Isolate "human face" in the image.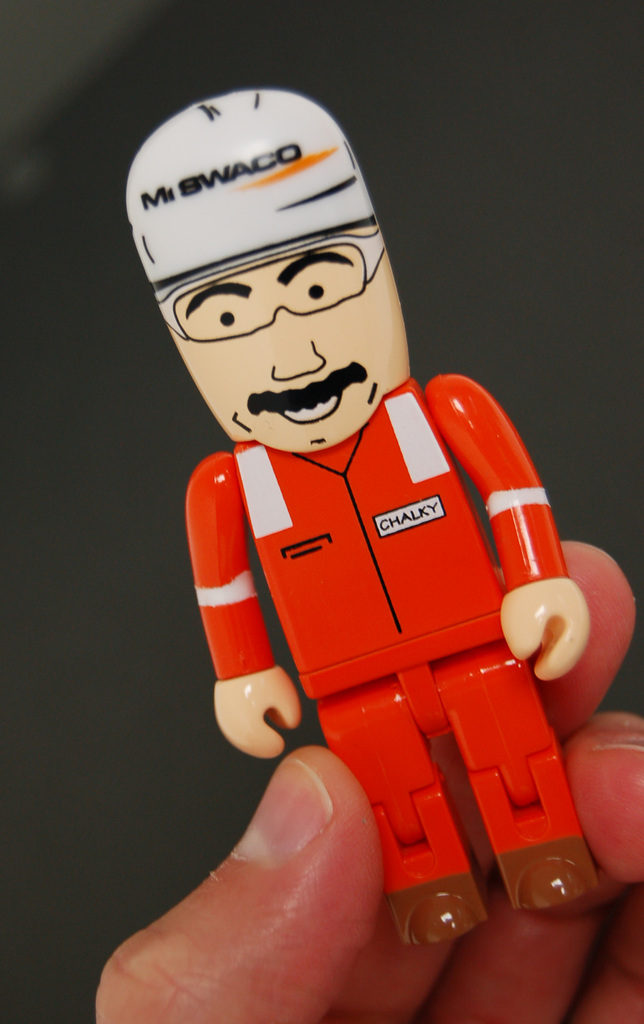
Isolated region: [162, 260, 400, 449].
